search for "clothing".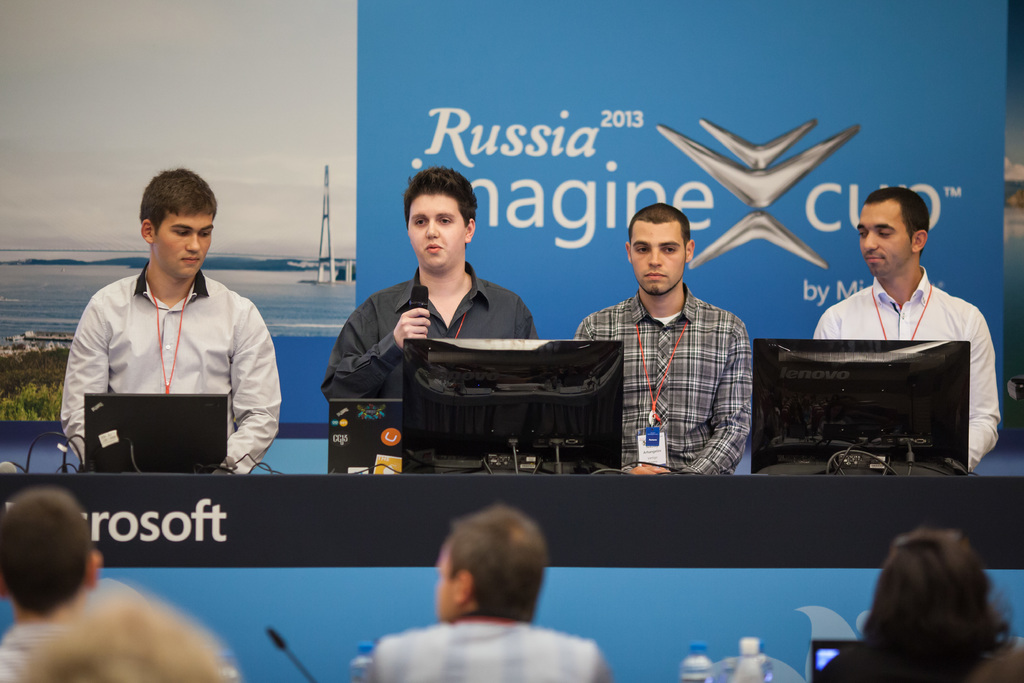
Found at bbox=[808, 276, 999, 463].
